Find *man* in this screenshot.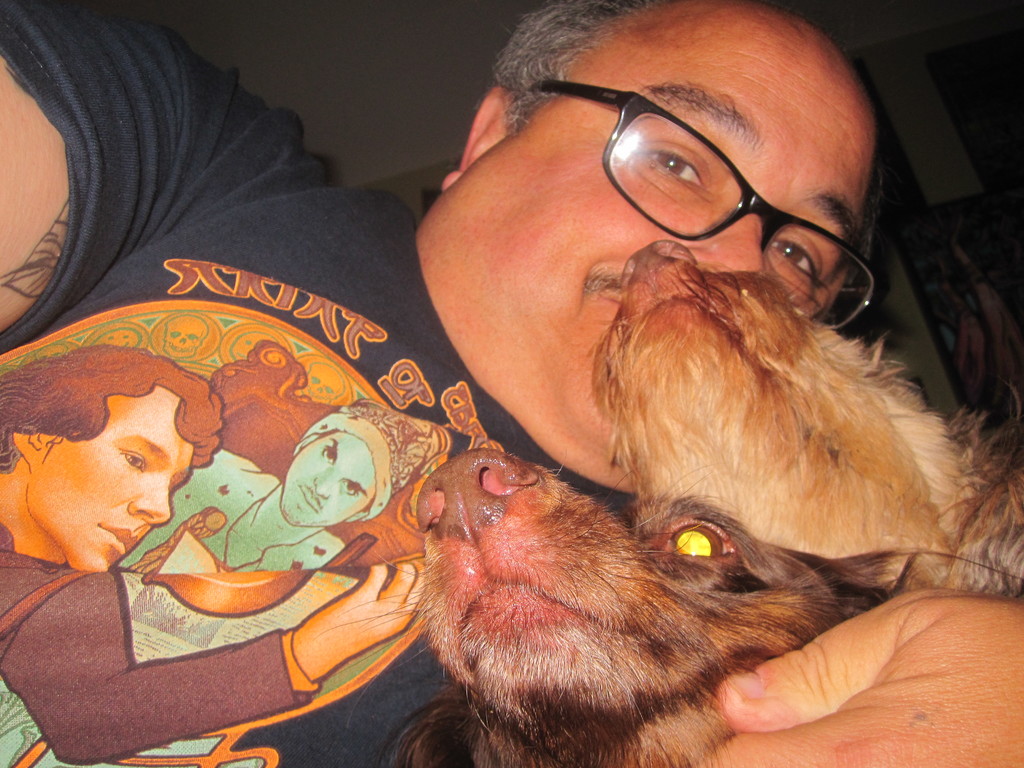
The bounding box for *man* is bbox=(10, 0, 903, 767).
